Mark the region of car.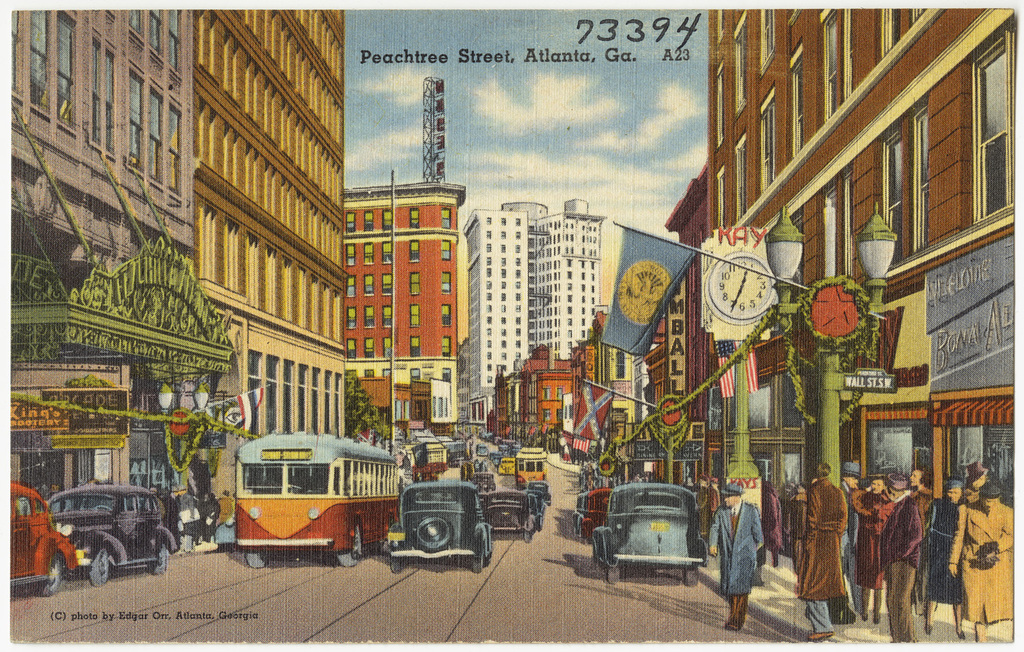
Region: box=[486, 485, 533, 545].
